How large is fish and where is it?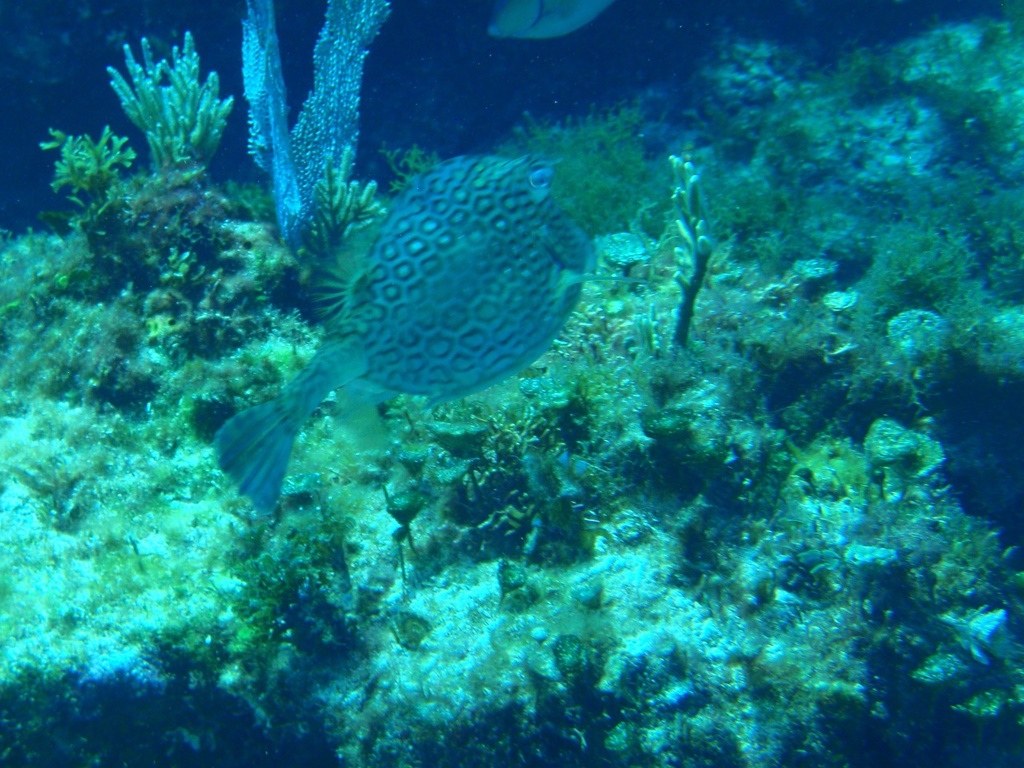
Bounding box: <box>216,150,649,510</box>.
